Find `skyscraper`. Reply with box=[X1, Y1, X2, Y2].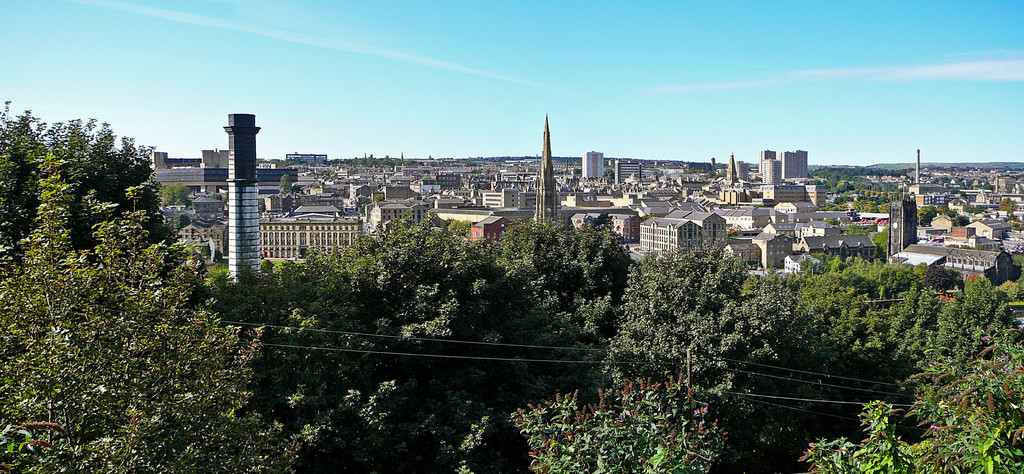
box=[531, 118, 570, 236].
